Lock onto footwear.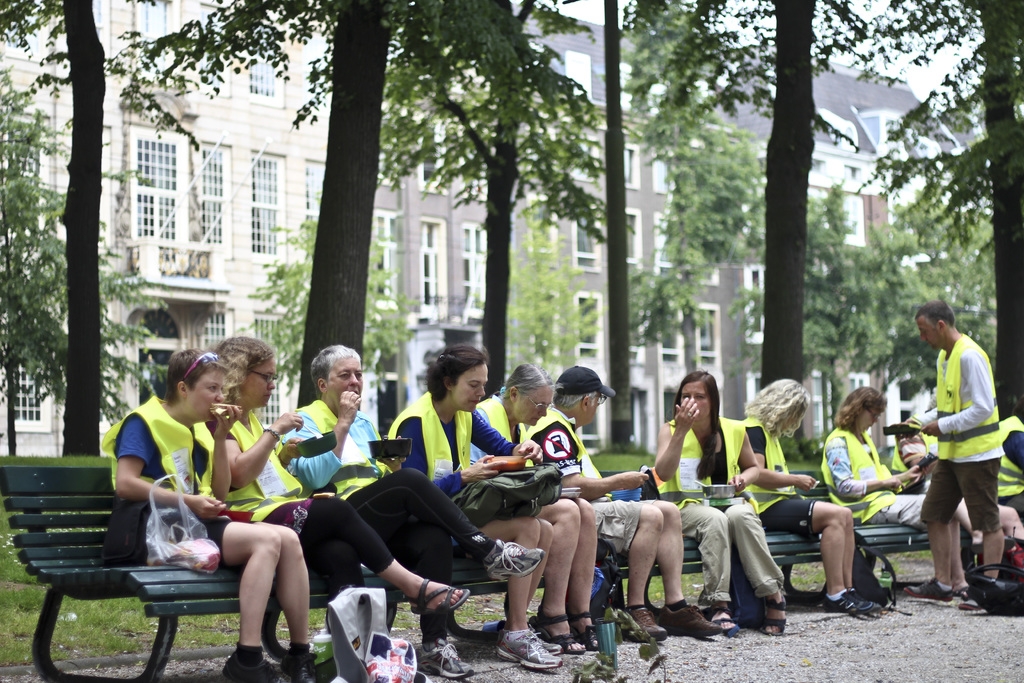
Locked: (x1=660, y1=597, x2=723, y2=638).
